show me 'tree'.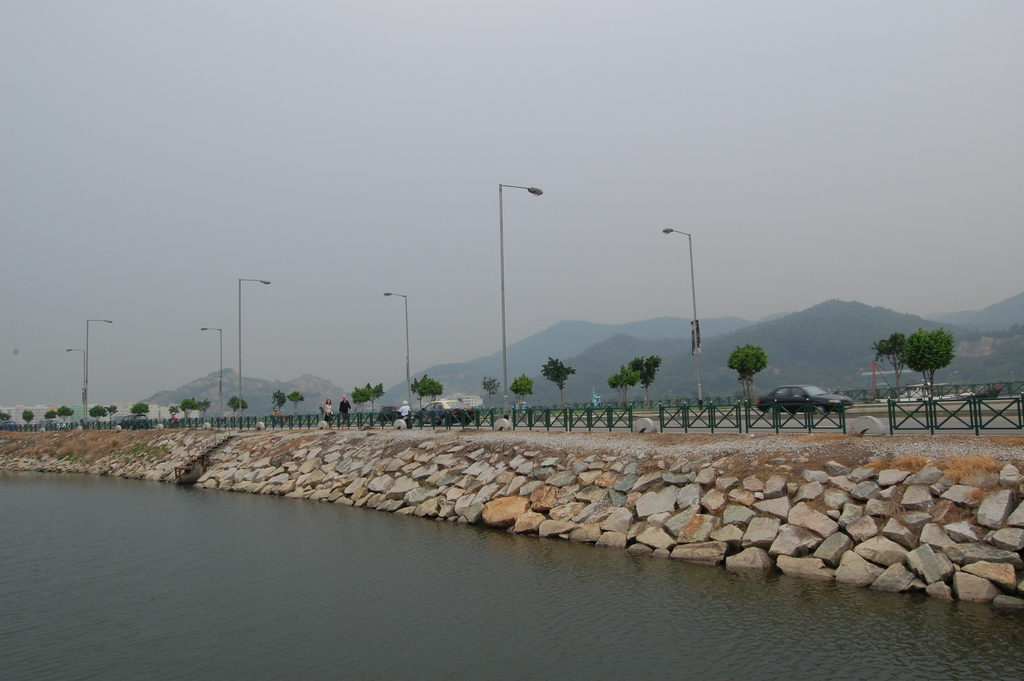
'tree' is here: detection(485, 375, 499, 410).
